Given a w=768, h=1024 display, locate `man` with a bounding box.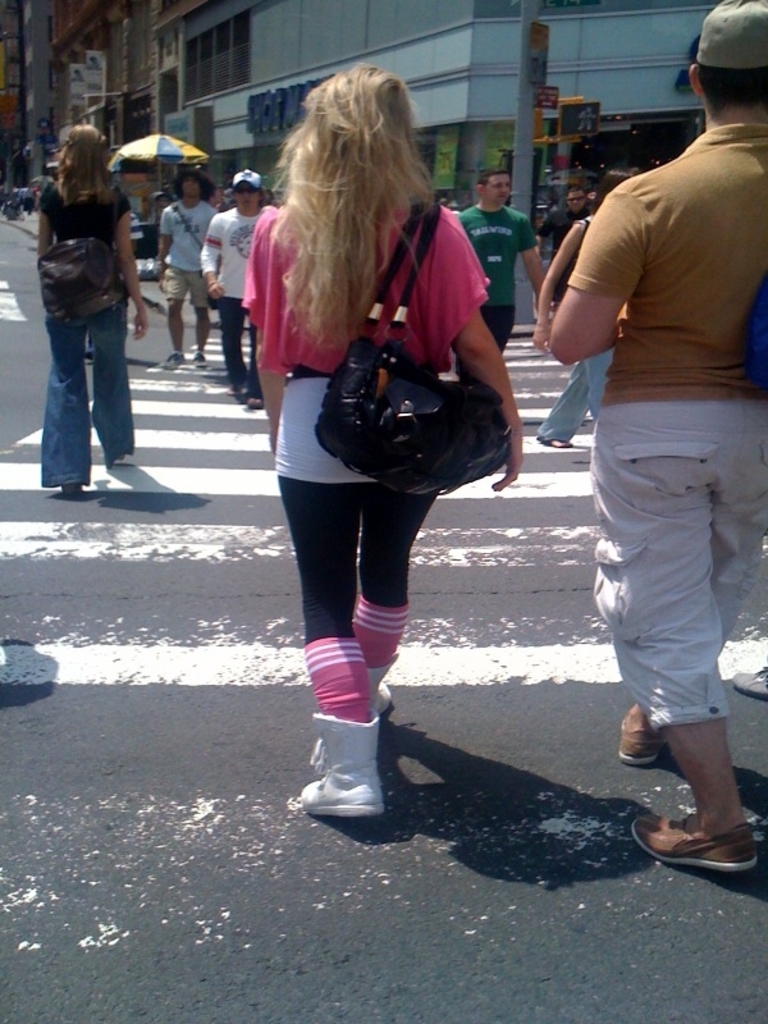
Located: bbox=(534, 0, 767, 891).
